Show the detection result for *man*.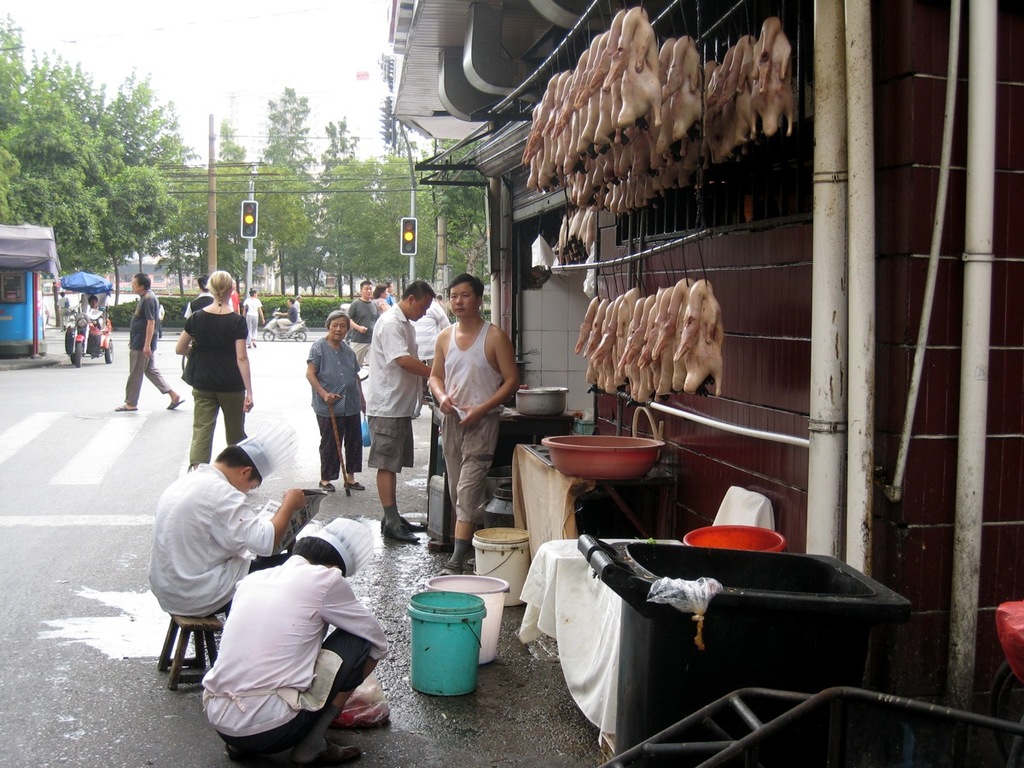
l=158, t=305, r=167, b=340.
